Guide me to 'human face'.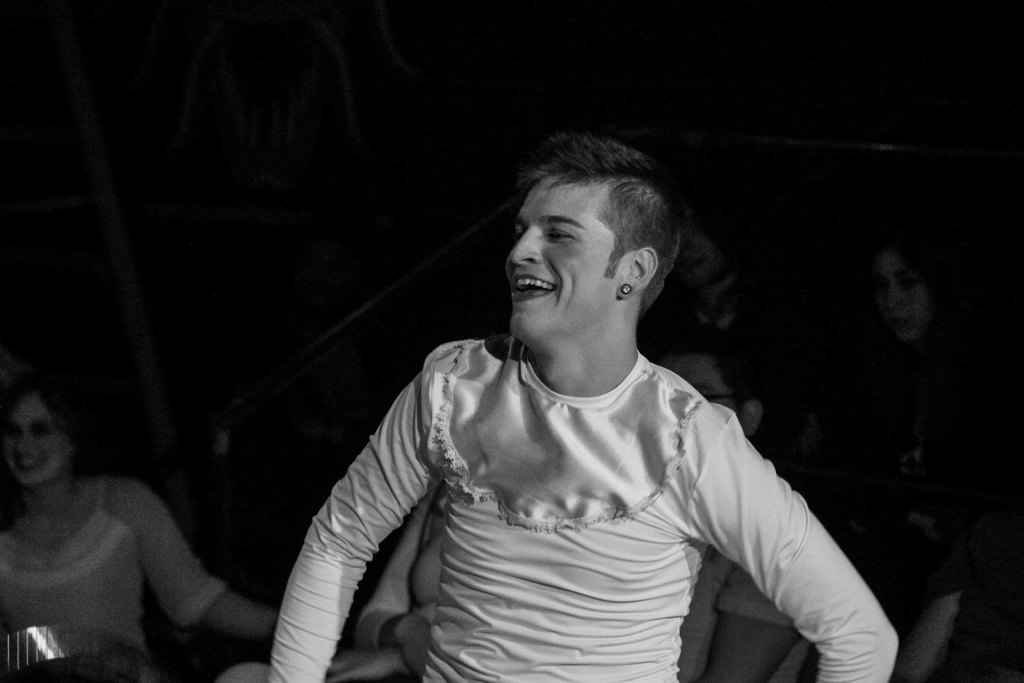
Guidance: bbox=[660, 352, 733, 410].
